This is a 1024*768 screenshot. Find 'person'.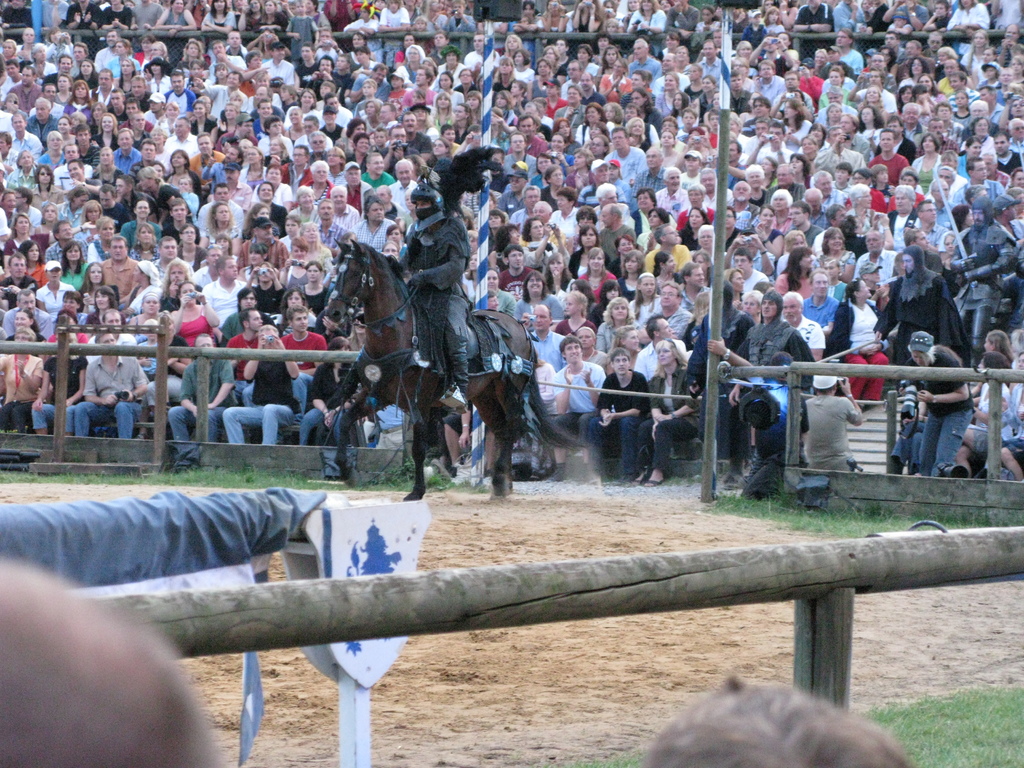
Bounding box: box(349, 200, 394, 252).
